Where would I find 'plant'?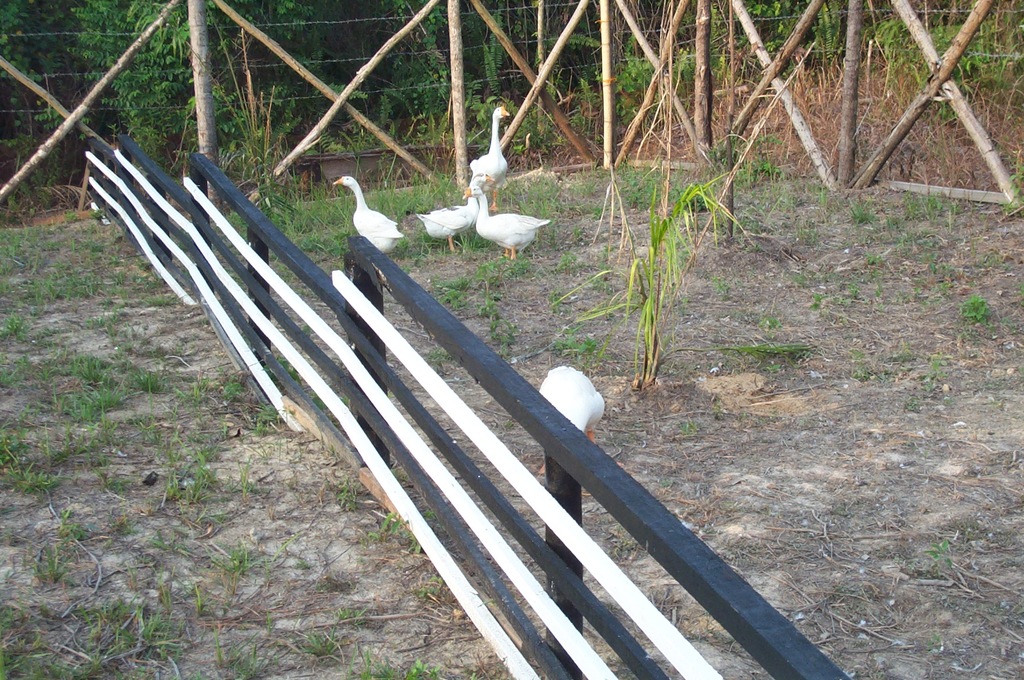
At <bbox>214, 627, 265, 679</bbox>.
